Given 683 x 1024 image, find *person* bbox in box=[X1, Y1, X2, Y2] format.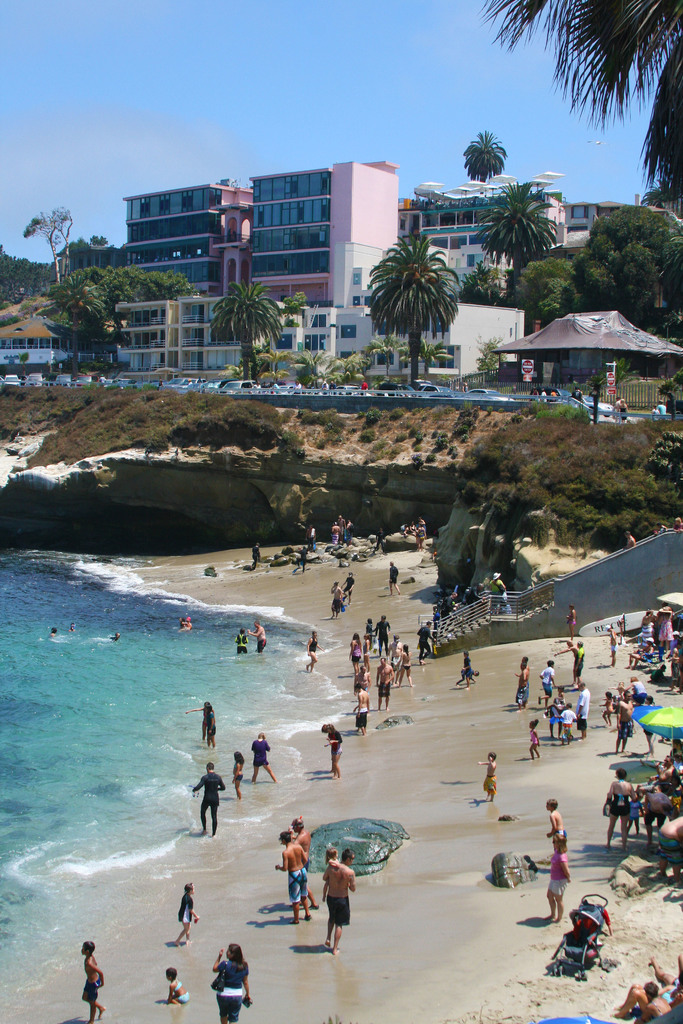
box=[45, 625, 60, 639].
